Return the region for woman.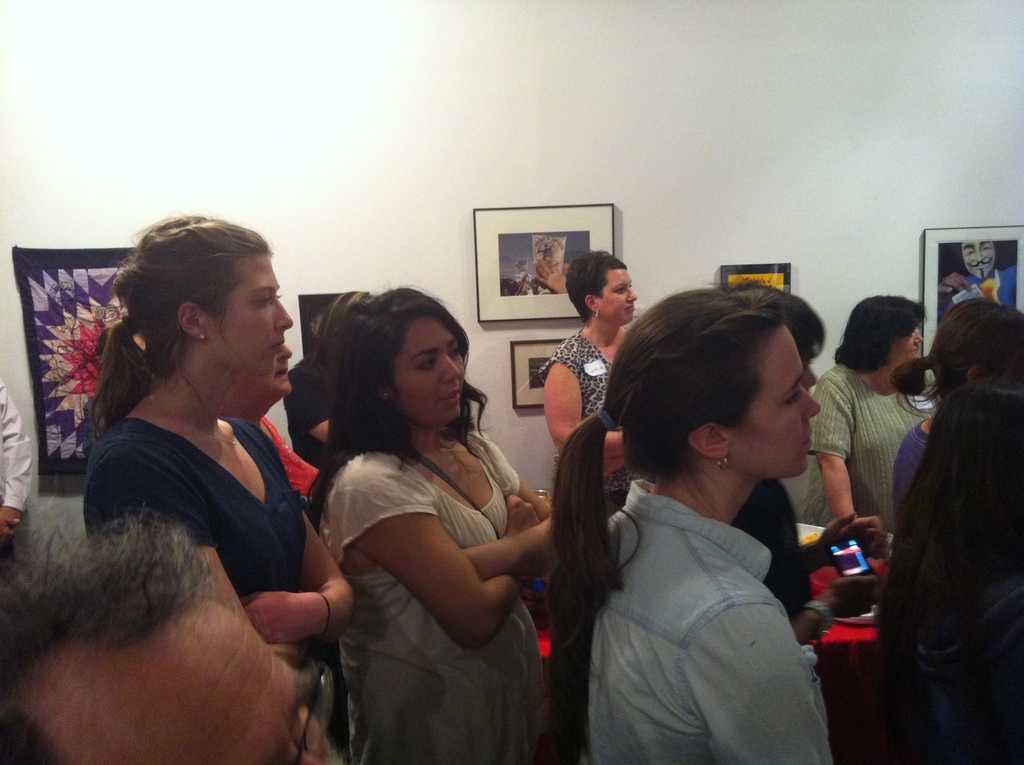
(556,287,835,764).
